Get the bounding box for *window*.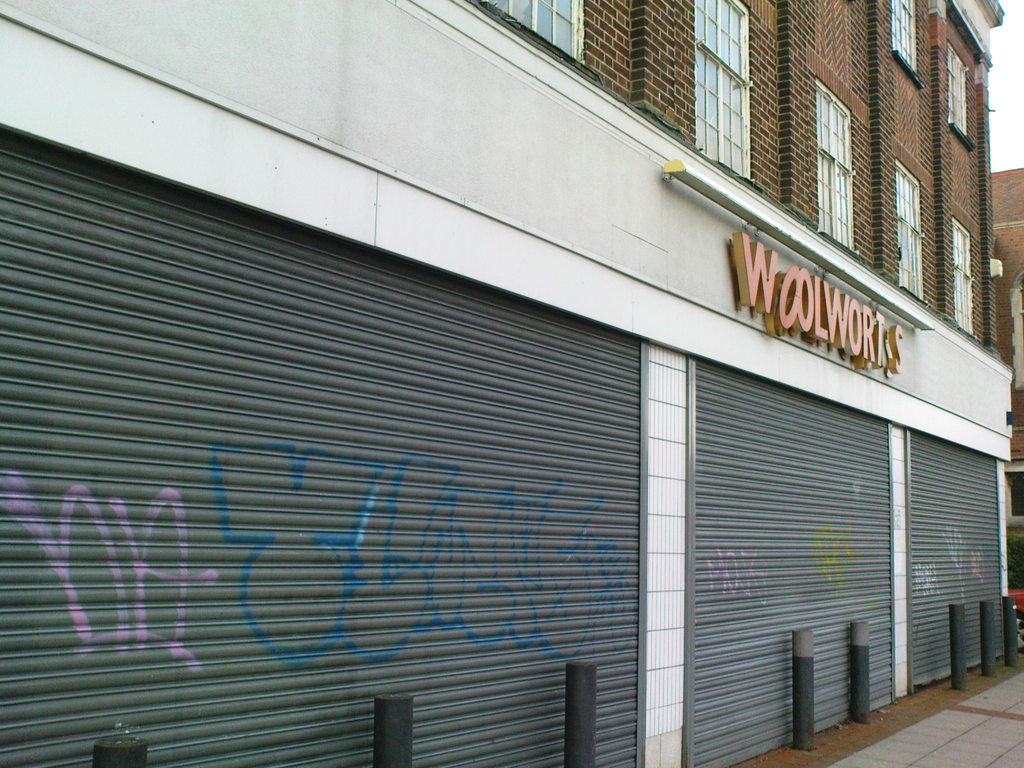
crop(948, 44, 976, 156).
